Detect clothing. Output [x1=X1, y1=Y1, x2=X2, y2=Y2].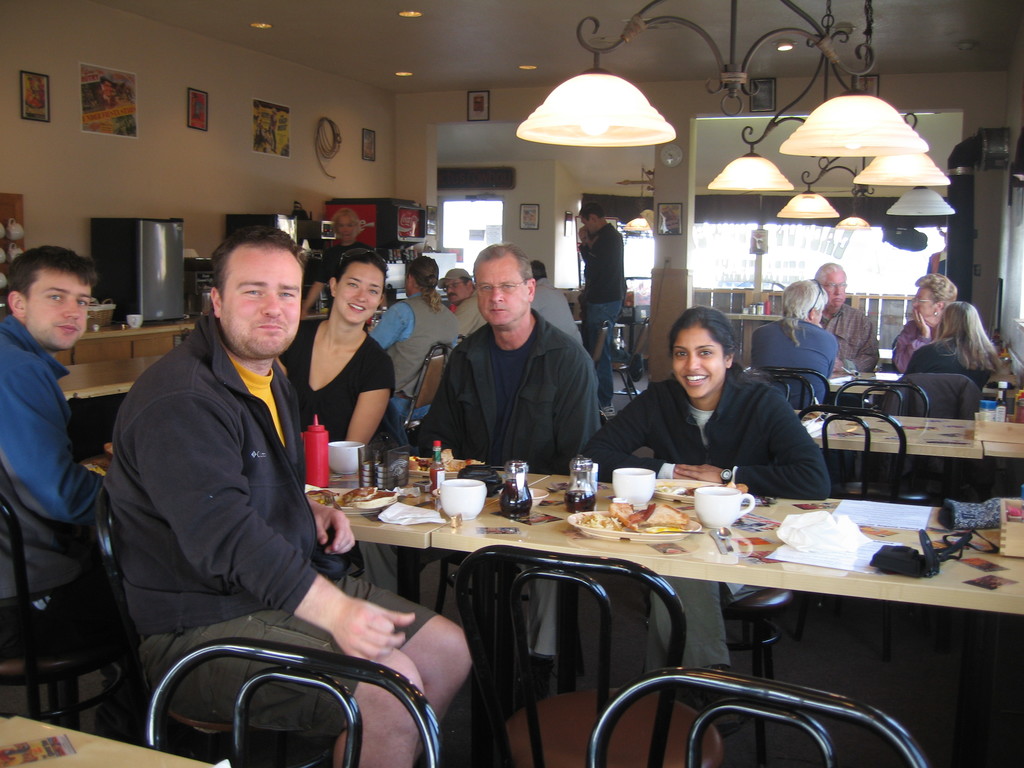
[x1=530, y1=275, x2=587, y2=345].
